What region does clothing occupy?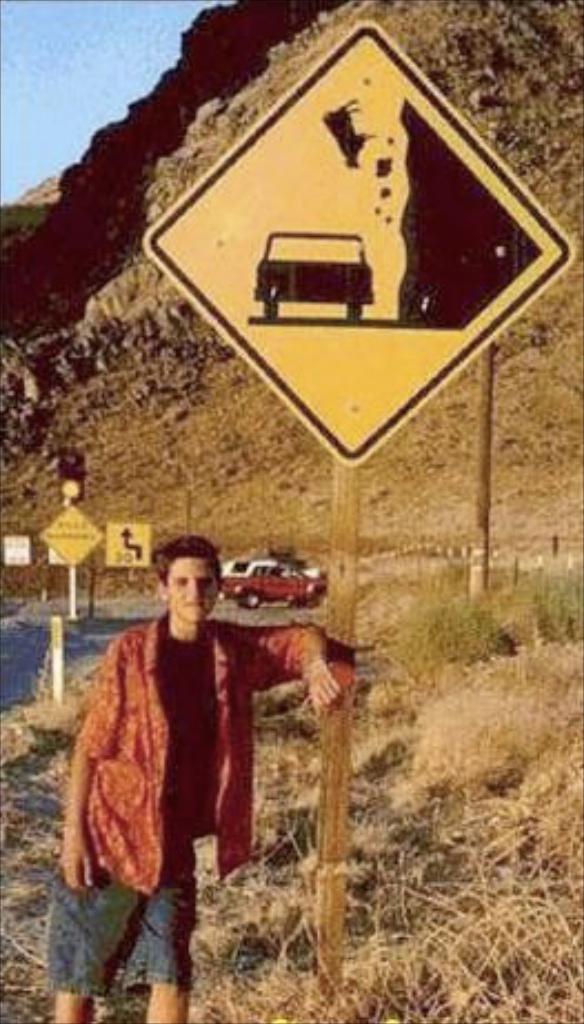
select_region(47, 615, 309, 1000).
